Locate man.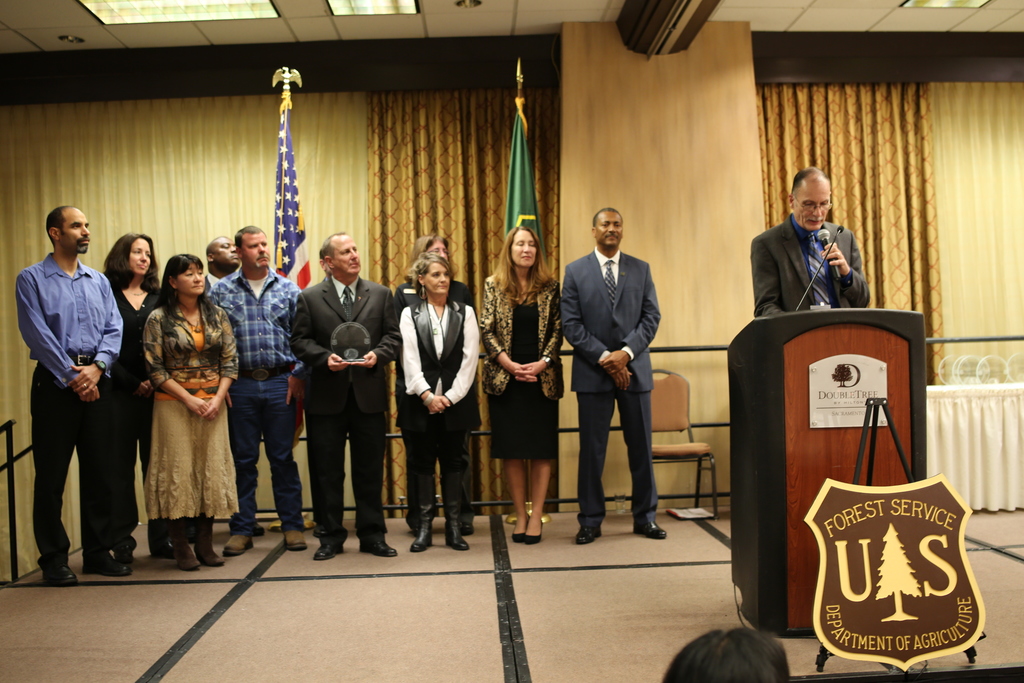
Bounding box: detection(557, 203, 662, 546).
